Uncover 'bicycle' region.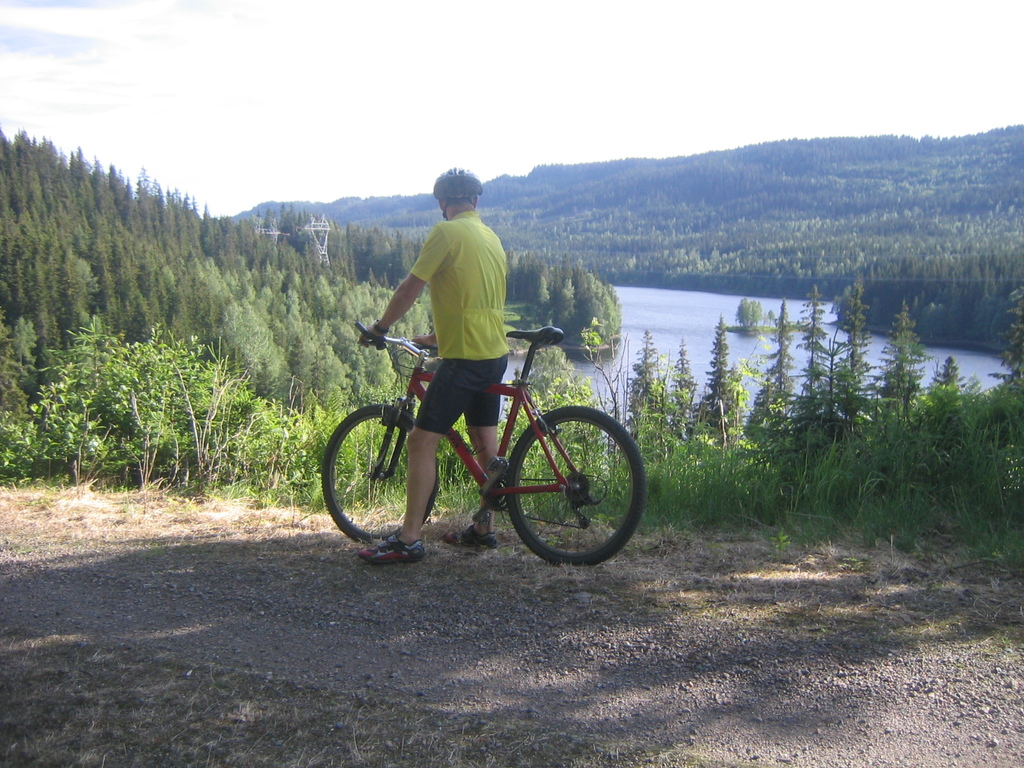
Uncovered: box(312, 321, 638, 566).
